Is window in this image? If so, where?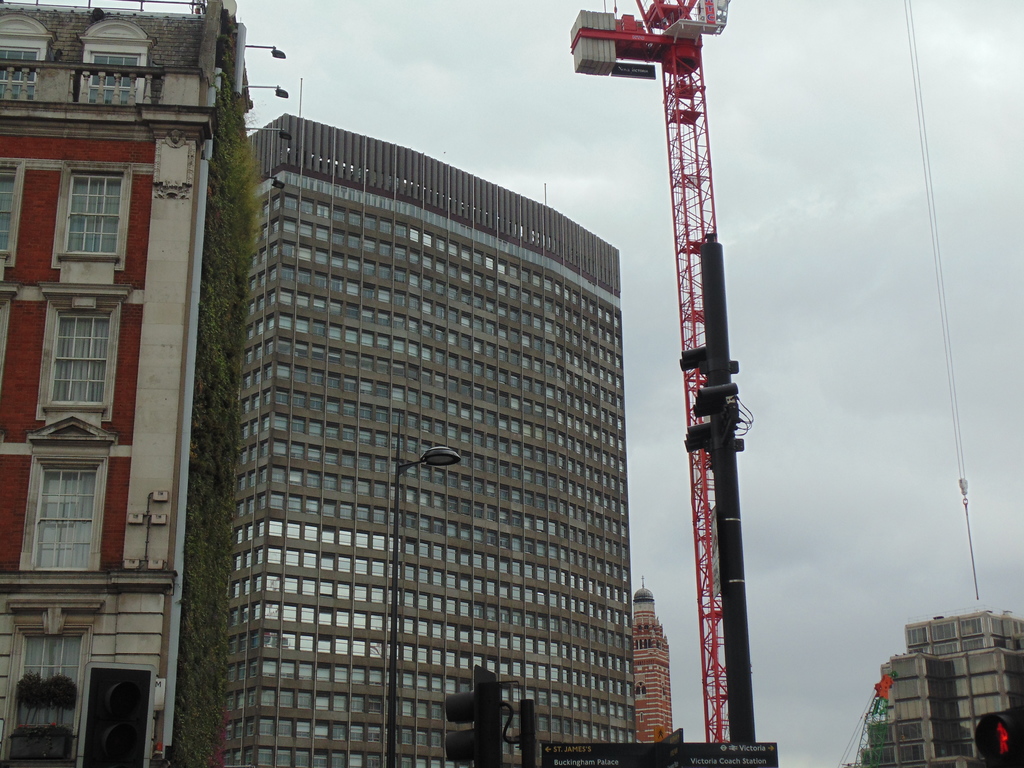
Yes, at box(353, 212, 363, 223).
